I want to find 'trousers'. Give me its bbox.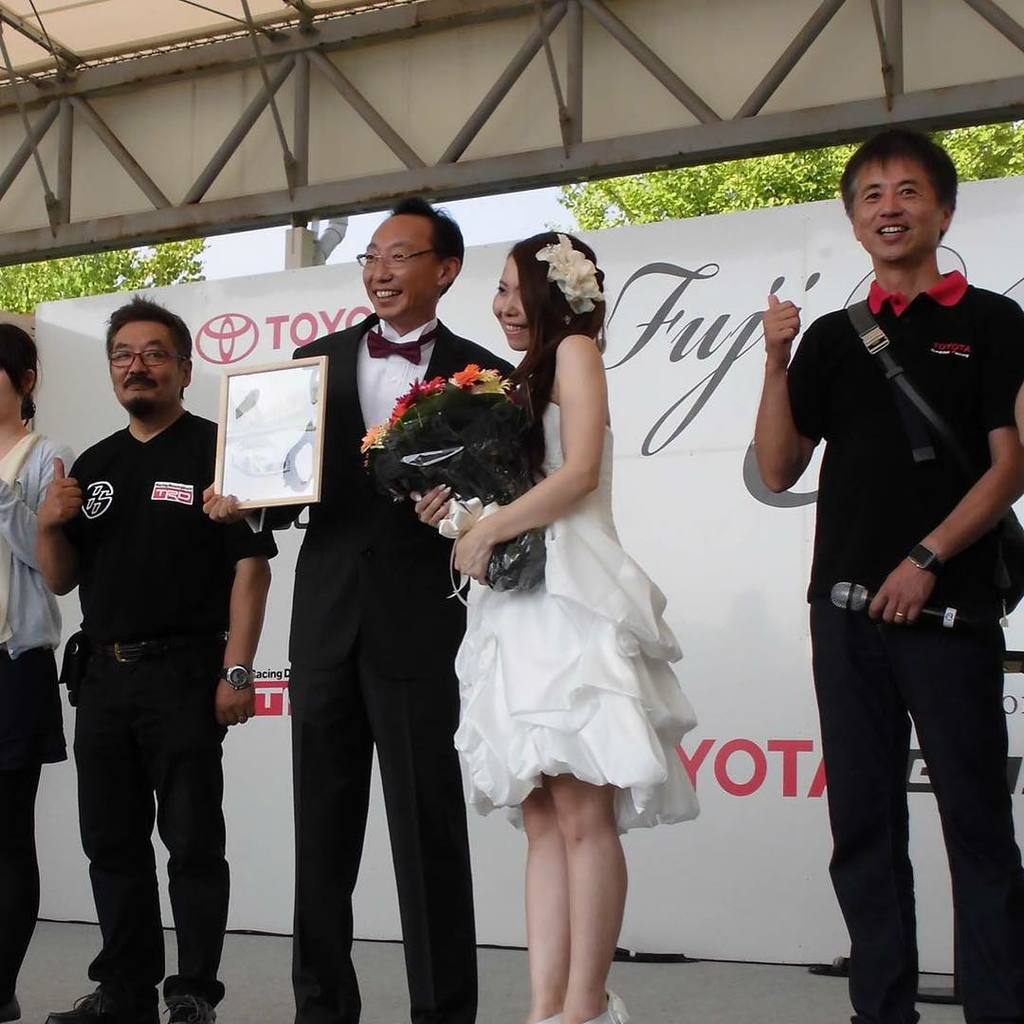
[x1=814, y1=606, x2=1023, y2=1023].
